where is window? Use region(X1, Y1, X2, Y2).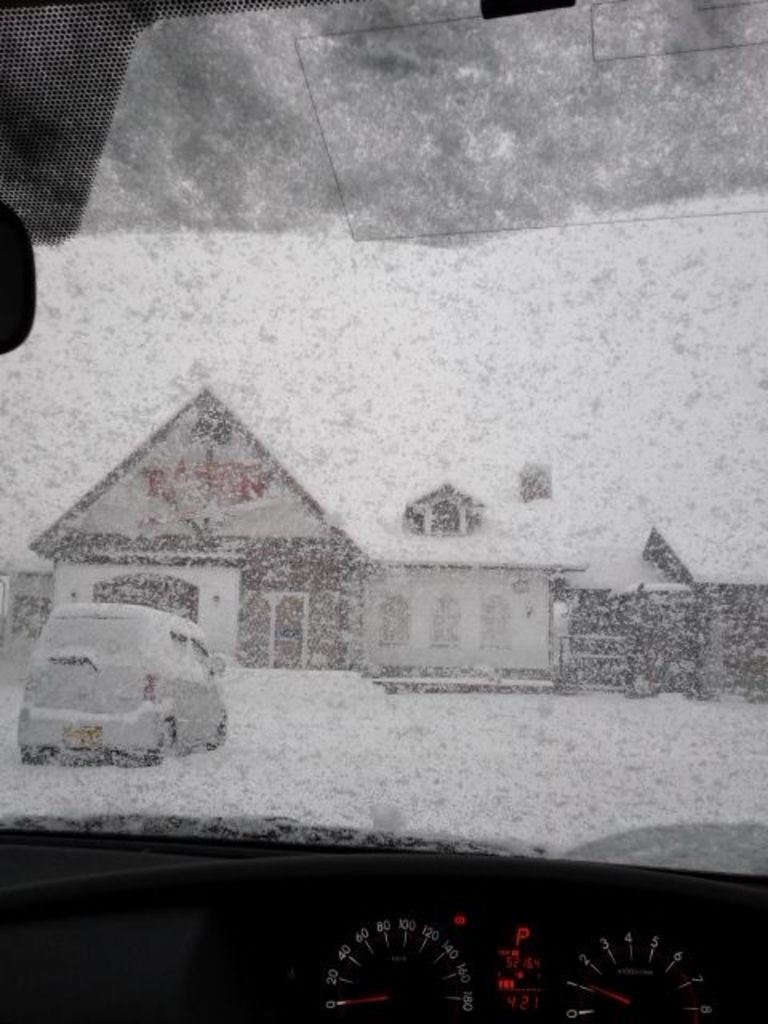
region(483, 598, 525, 645).
